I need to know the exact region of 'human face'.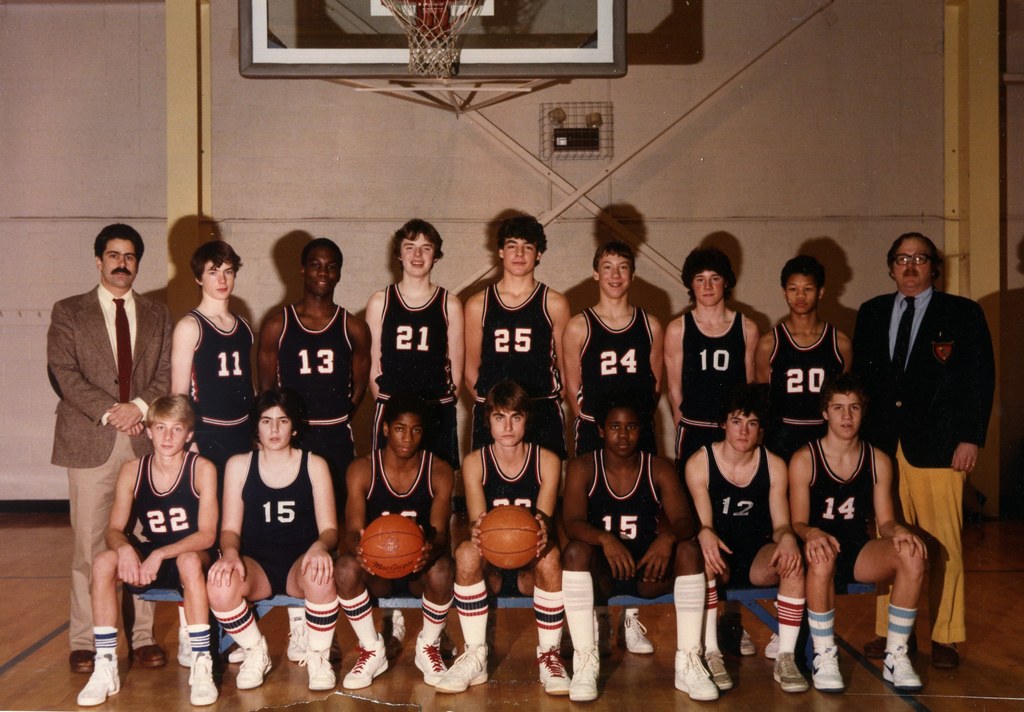
Region: (x1=829, y1=392, x2=865, y2=437).
